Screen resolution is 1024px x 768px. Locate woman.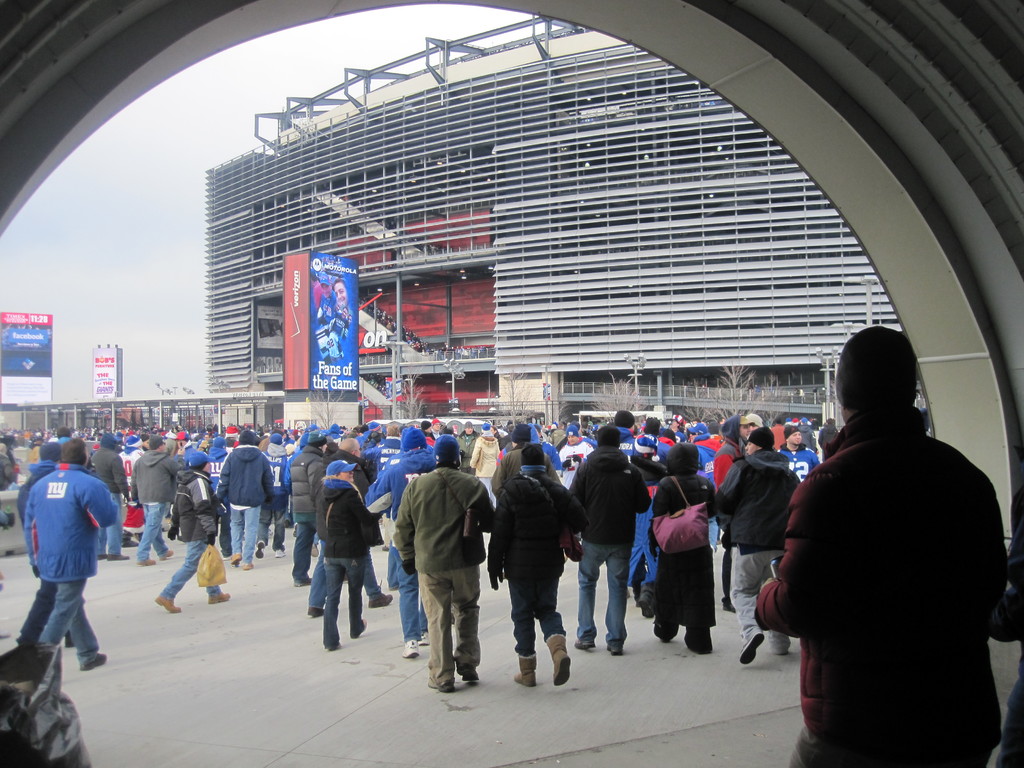
(314,458,377,647).
